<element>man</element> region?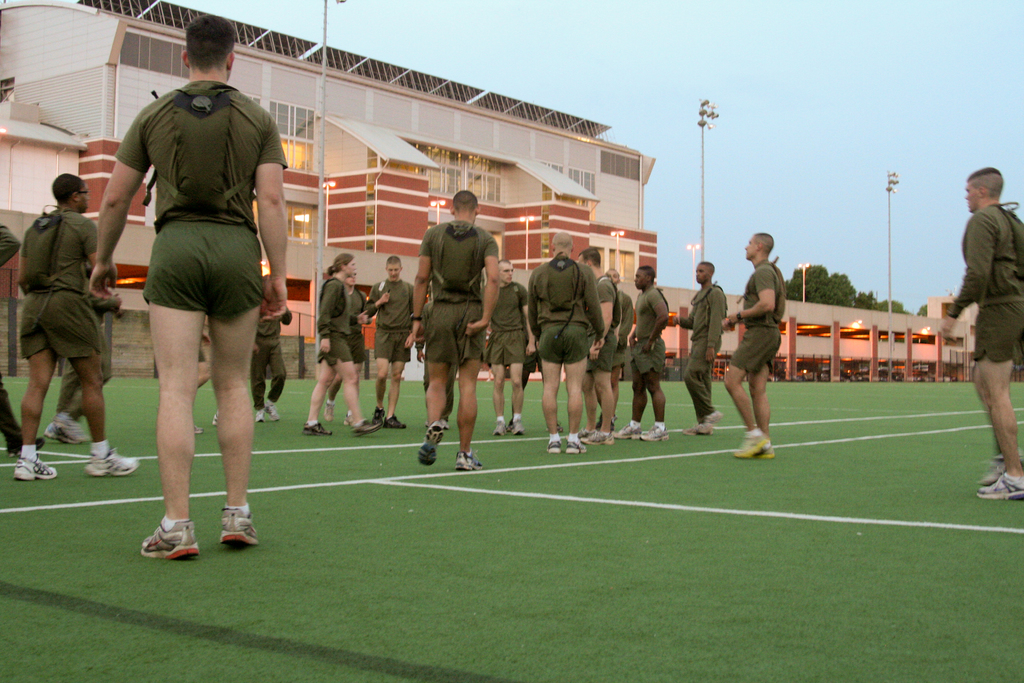
[x1=722, y1=233, x2=787, y2=463]
